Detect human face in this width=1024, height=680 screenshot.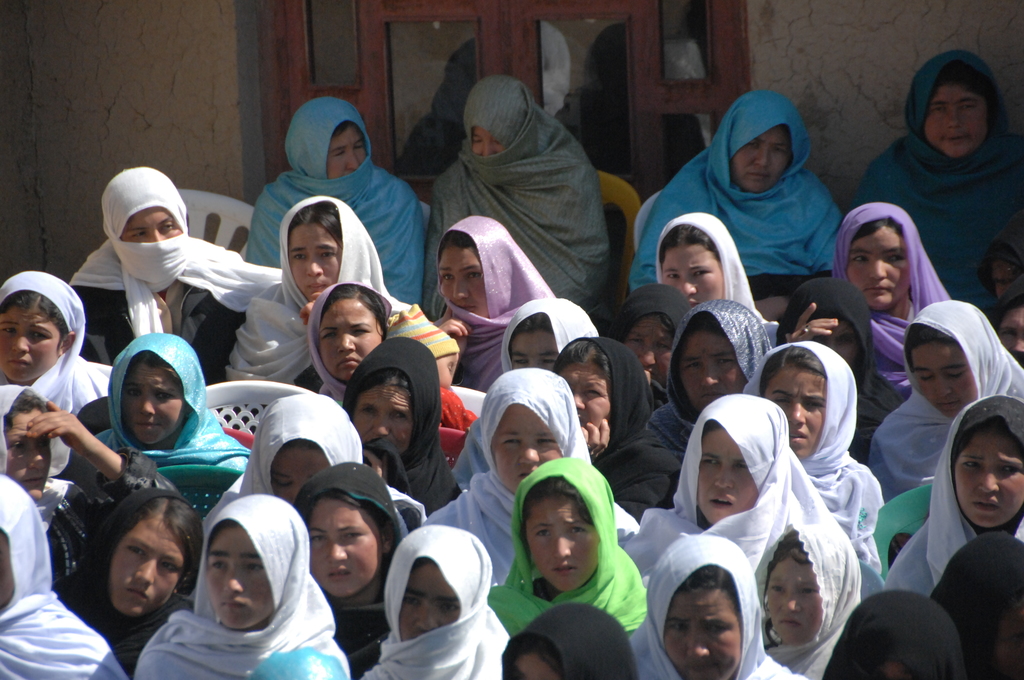
Detection: <box>763,364,829,460</box>.
